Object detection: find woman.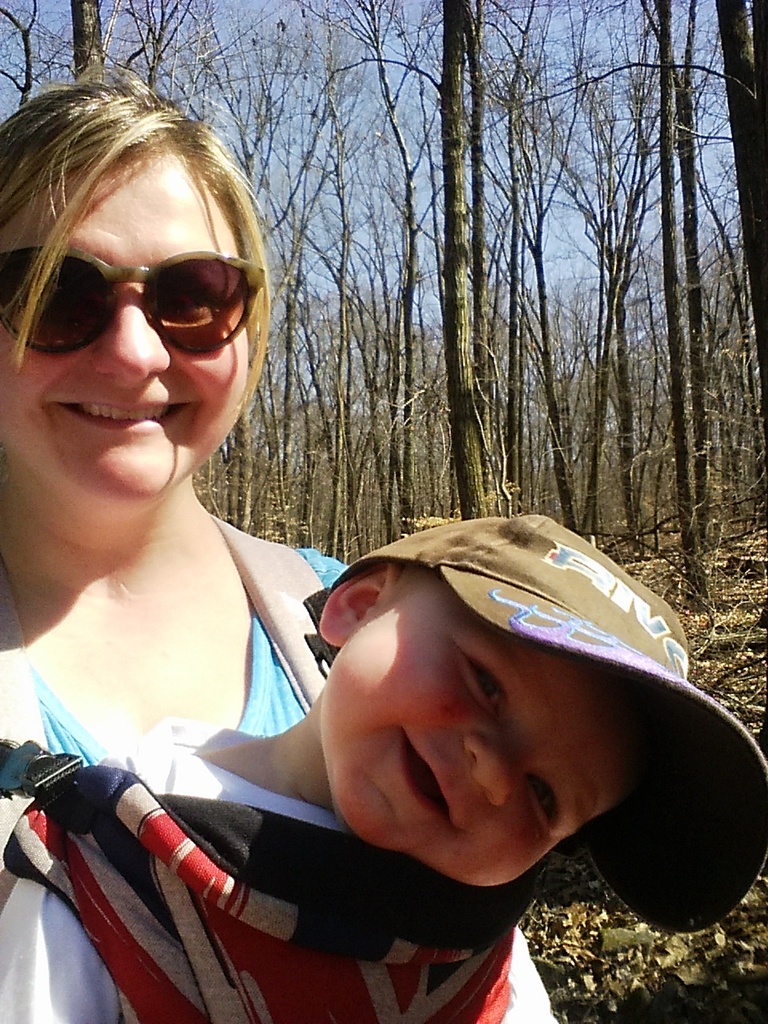
<bbox>0, 78, 432, 1017</bbox>.
